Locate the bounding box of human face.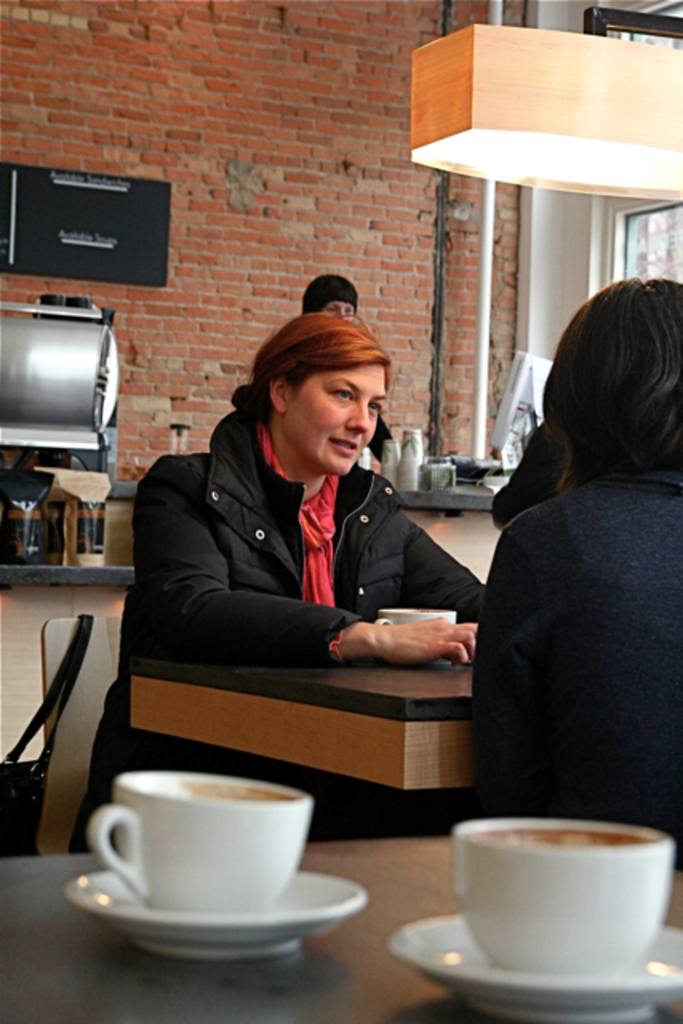
Bounding box: (x1=286, y1=368, x2=385, y2=472).
